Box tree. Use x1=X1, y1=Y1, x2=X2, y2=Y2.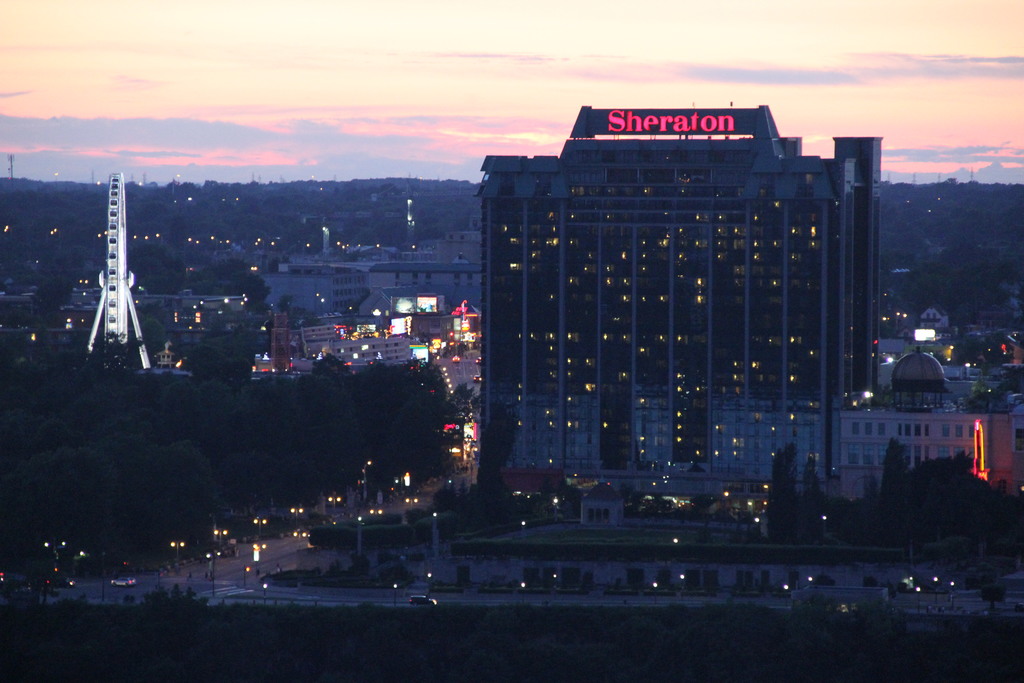
x1=618, y1=482, x2=644, y2=514.
